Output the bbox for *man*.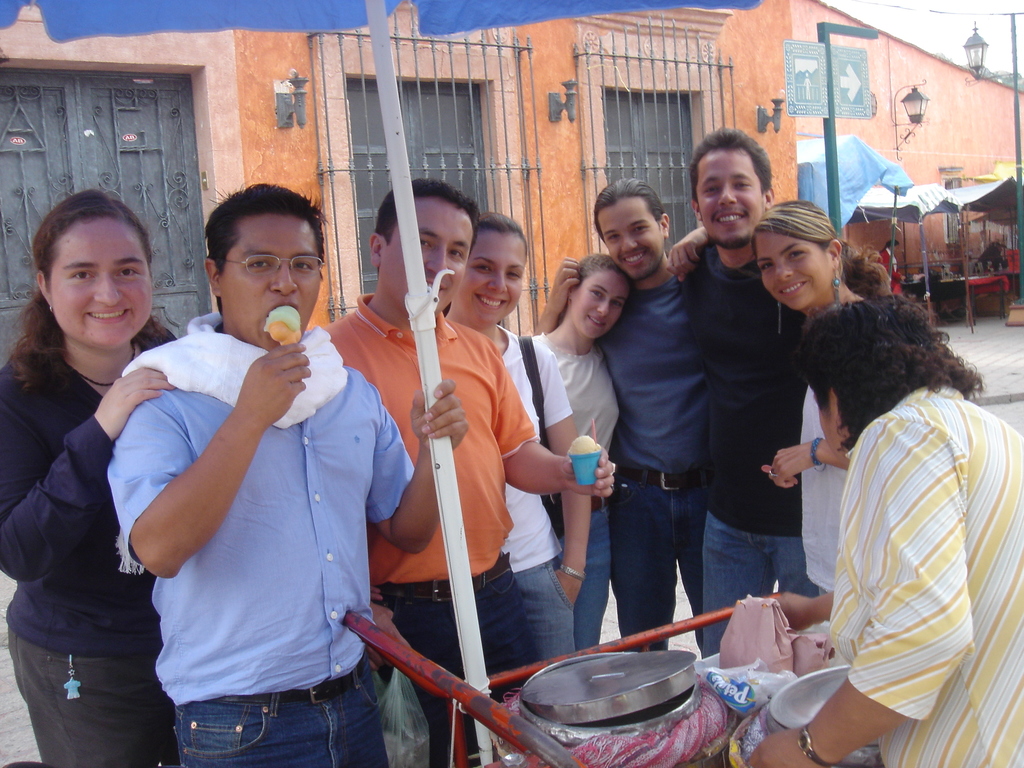
region(317, 173, 620, 767).
